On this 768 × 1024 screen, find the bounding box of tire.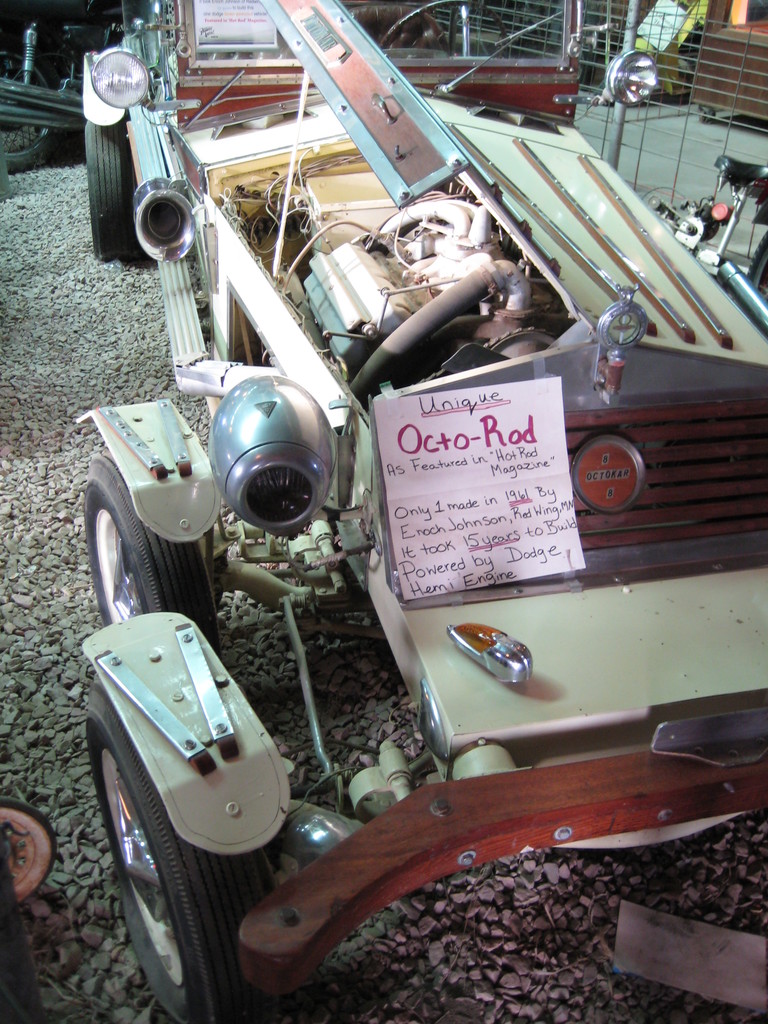
Bounding box: bbox=(89, 712, 277, 1023).
